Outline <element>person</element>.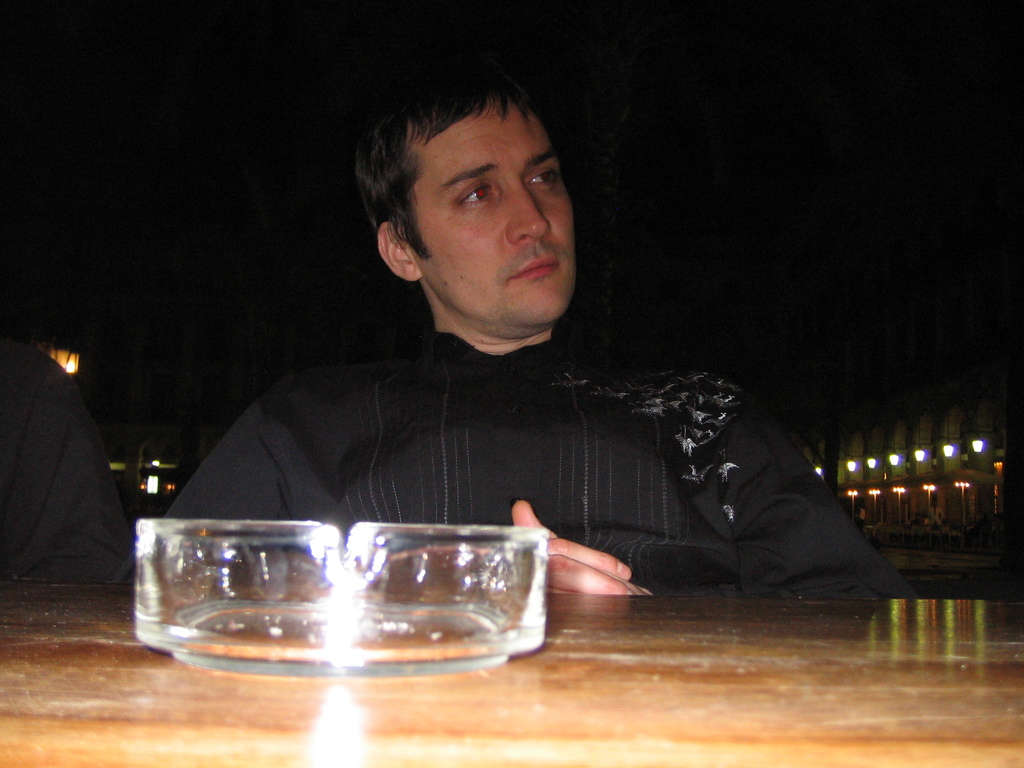
Outline: left=202, top=74, right=845, bottom=636.
